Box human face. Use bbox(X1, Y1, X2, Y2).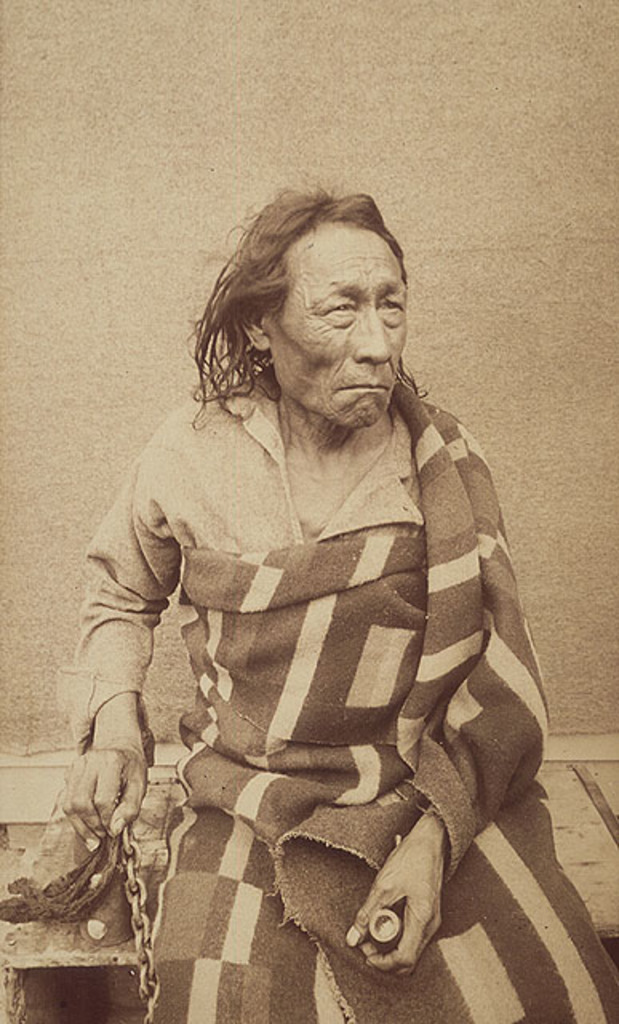
bbox(272, 214, 411, 426).
